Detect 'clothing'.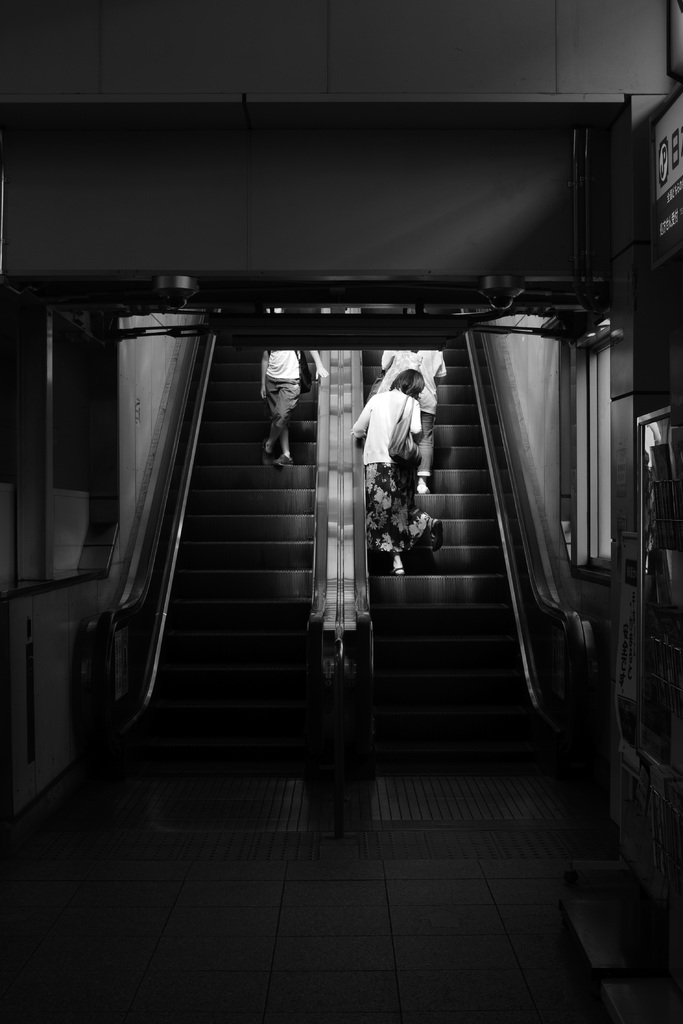
Detected at box=[381, 342, 442, 484].
